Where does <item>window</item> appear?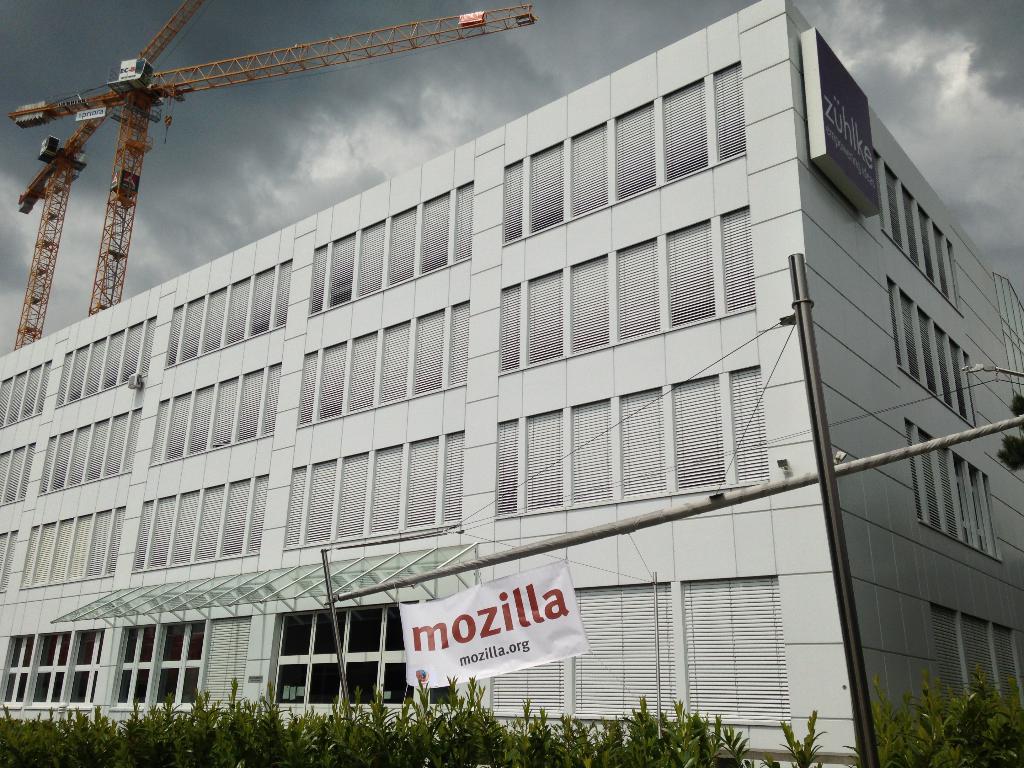
Appears at box=[42, 516, 74, 582].
